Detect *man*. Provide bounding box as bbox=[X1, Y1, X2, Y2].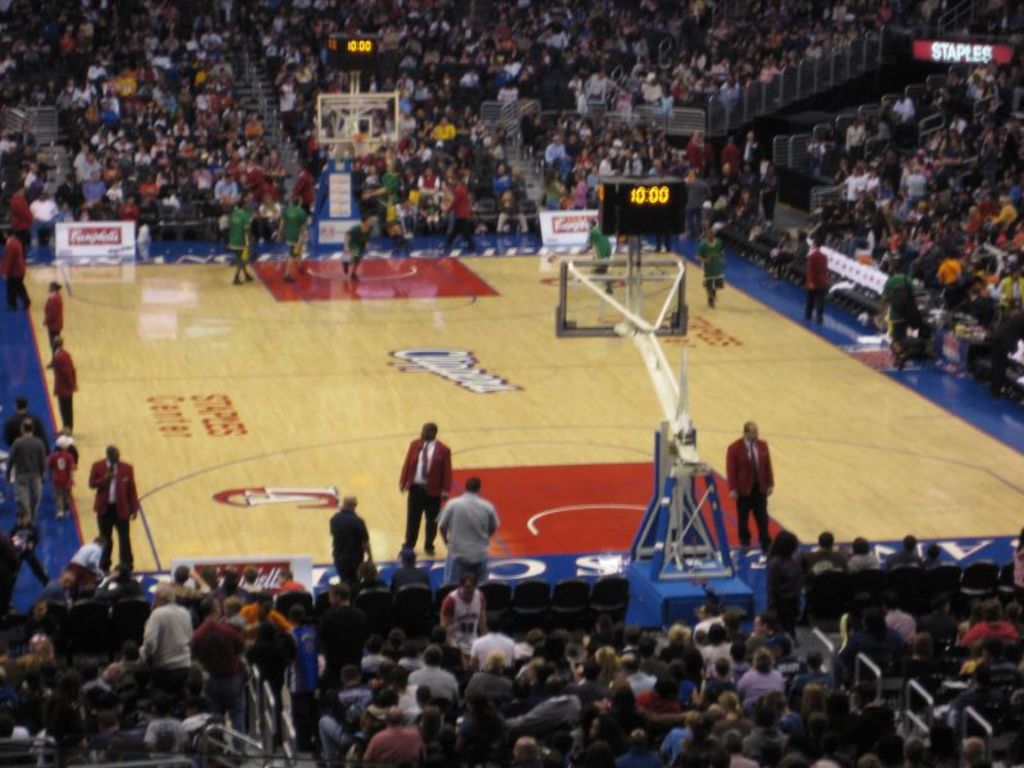
bbox=[882, 530, 924, 568].
